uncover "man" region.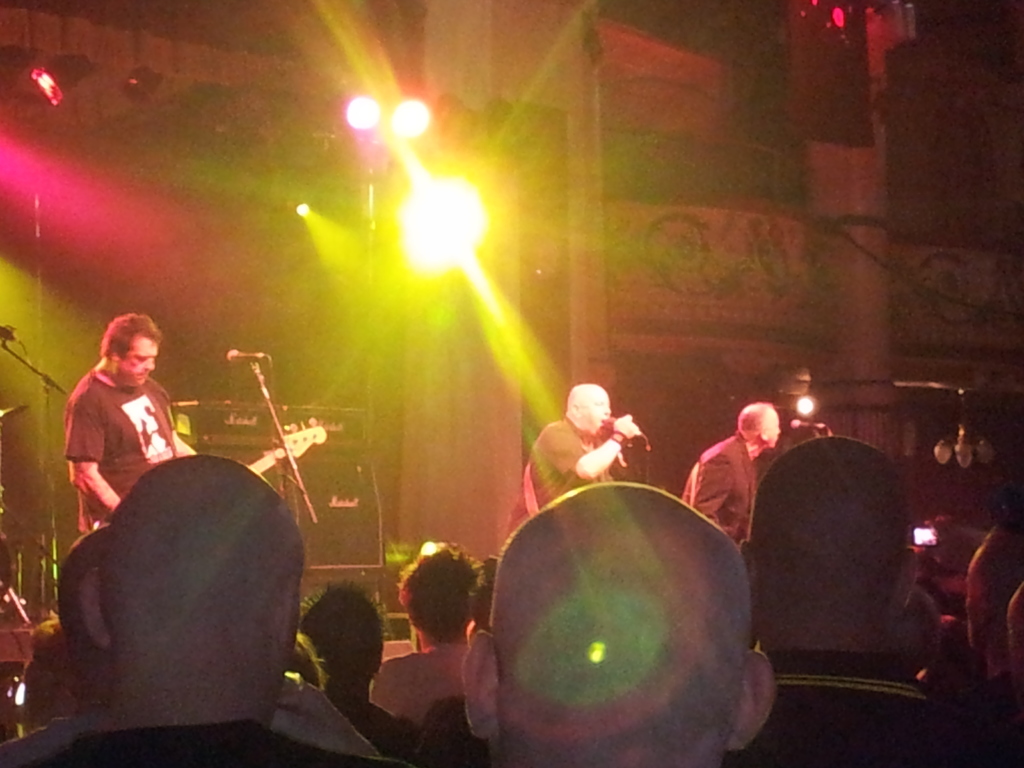
Uncovered: bbox=[742, 431, 1023, 767].
